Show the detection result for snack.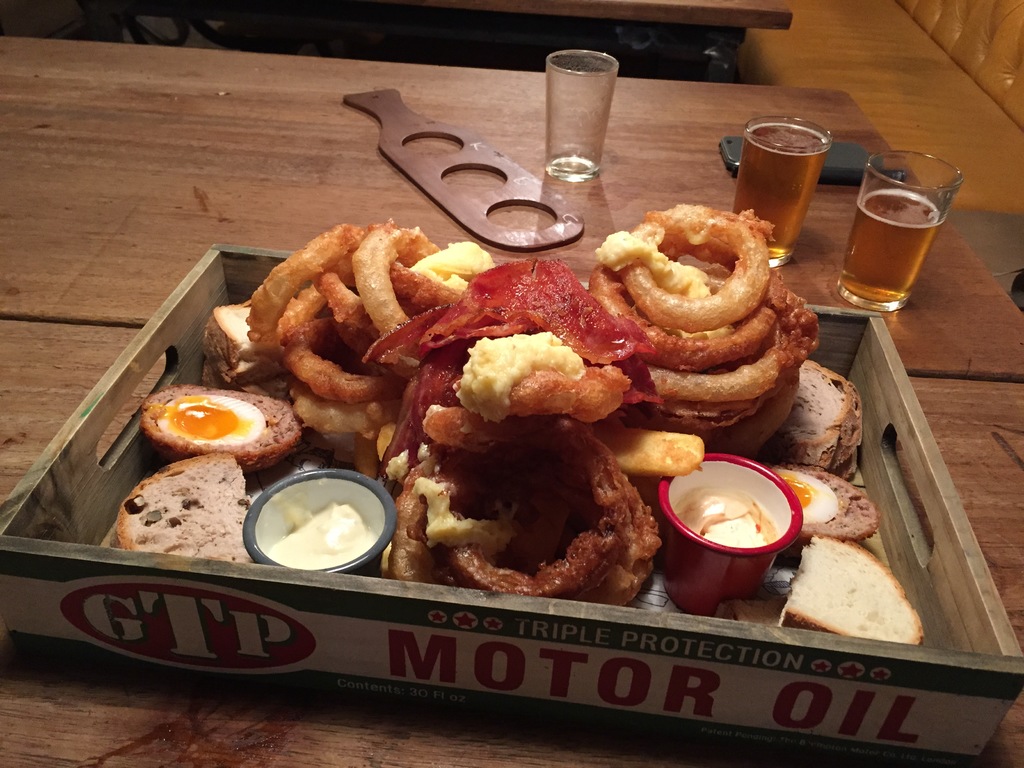
[587, 202, 826, 445].
